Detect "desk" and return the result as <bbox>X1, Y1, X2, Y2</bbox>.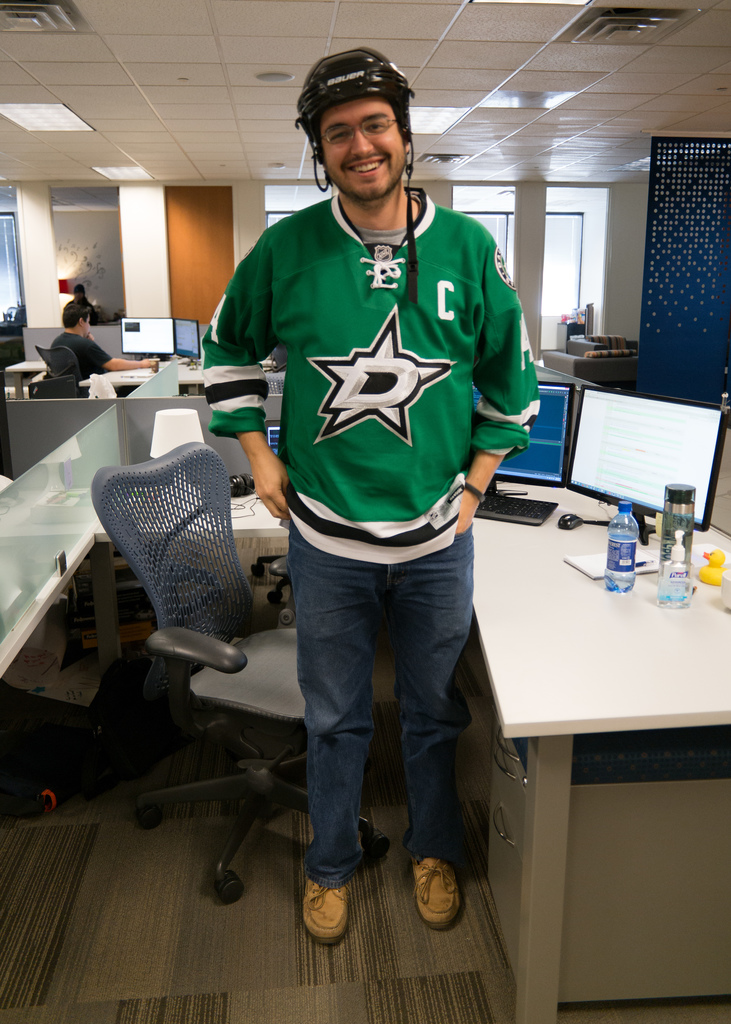
<bbox>72, 357, 207, 383</bbox>.
